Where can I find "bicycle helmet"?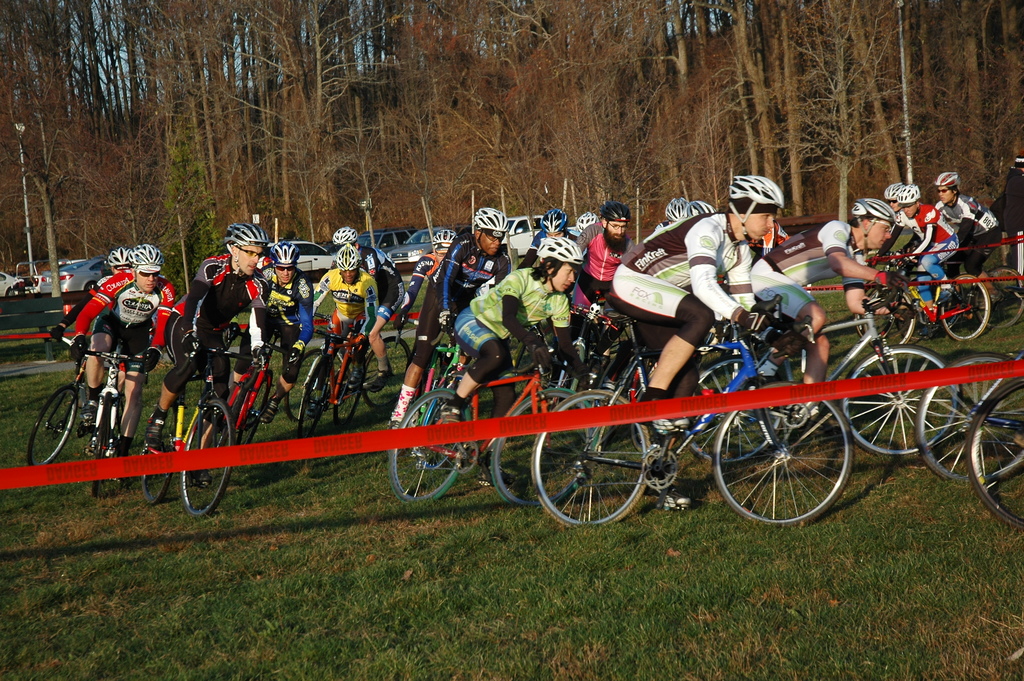
You can find it at 896 186 917 202.
